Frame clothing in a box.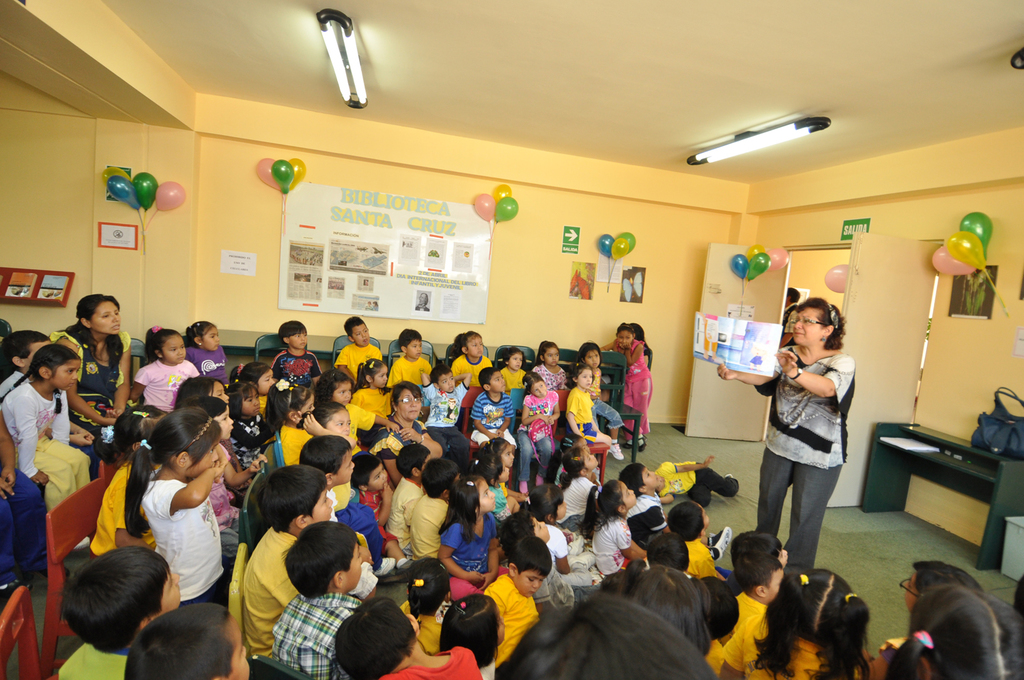
box(0, 366, 27, 403).
